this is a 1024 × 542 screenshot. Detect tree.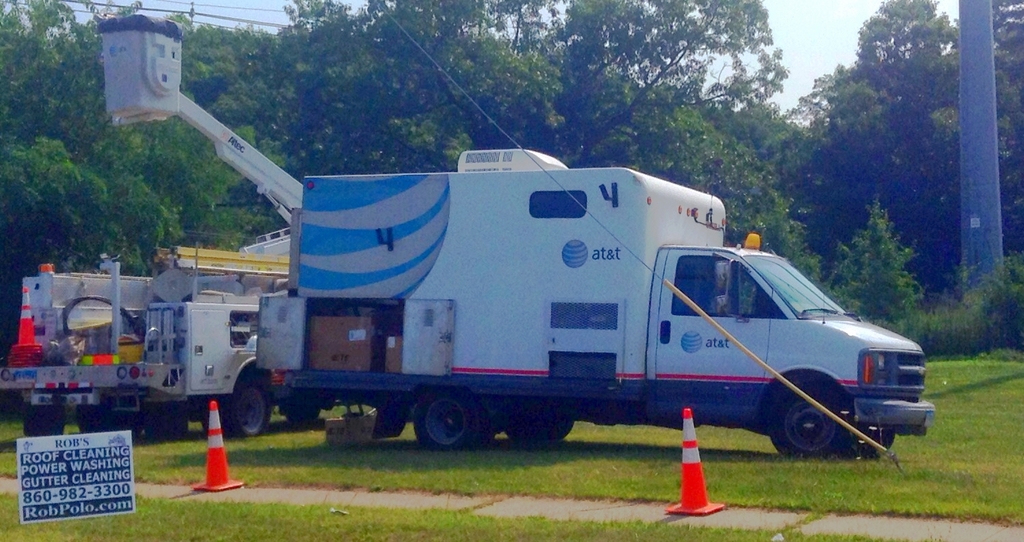
l=841, t=0, r=975, b=174.
